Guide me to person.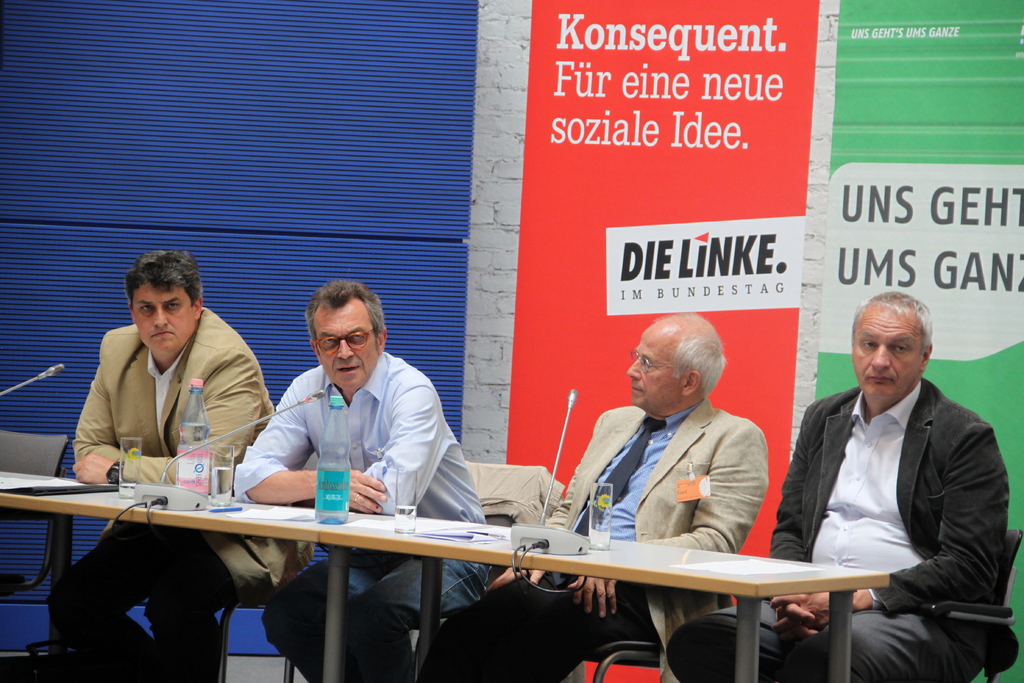
Guidance: [42,254,281,682].
